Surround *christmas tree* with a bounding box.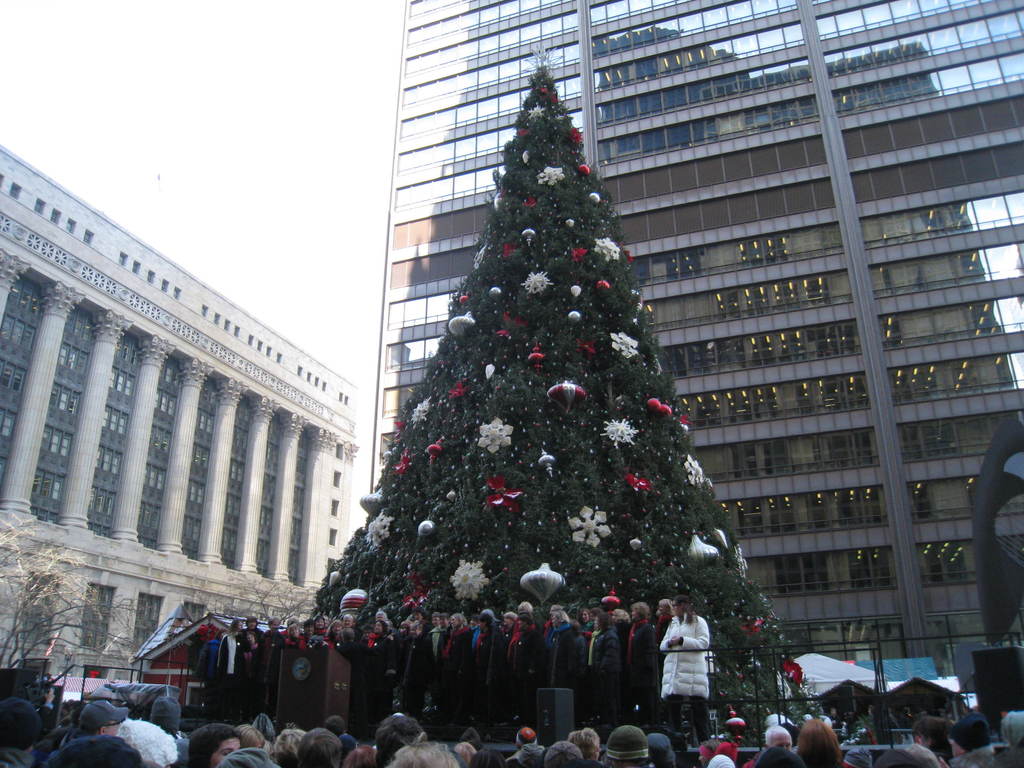
<region>305, 35, 838, 743</region>.
